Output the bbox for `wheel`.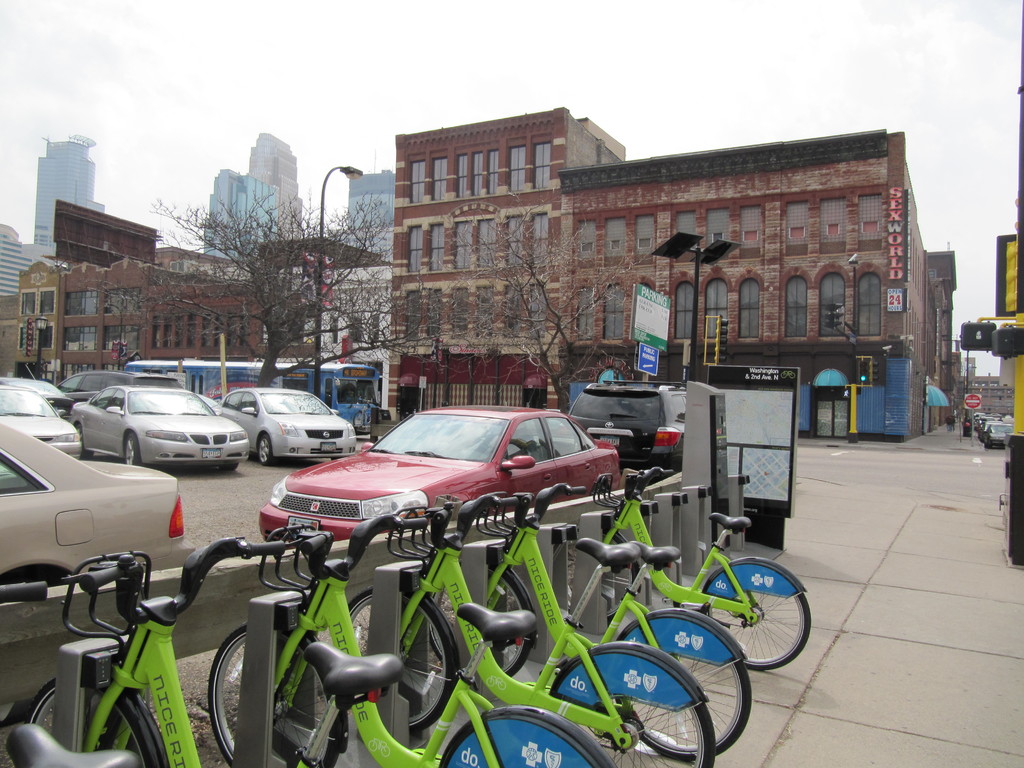
{"x1": 608, "y1": 611, "x2": 752, "y2": 754}.
